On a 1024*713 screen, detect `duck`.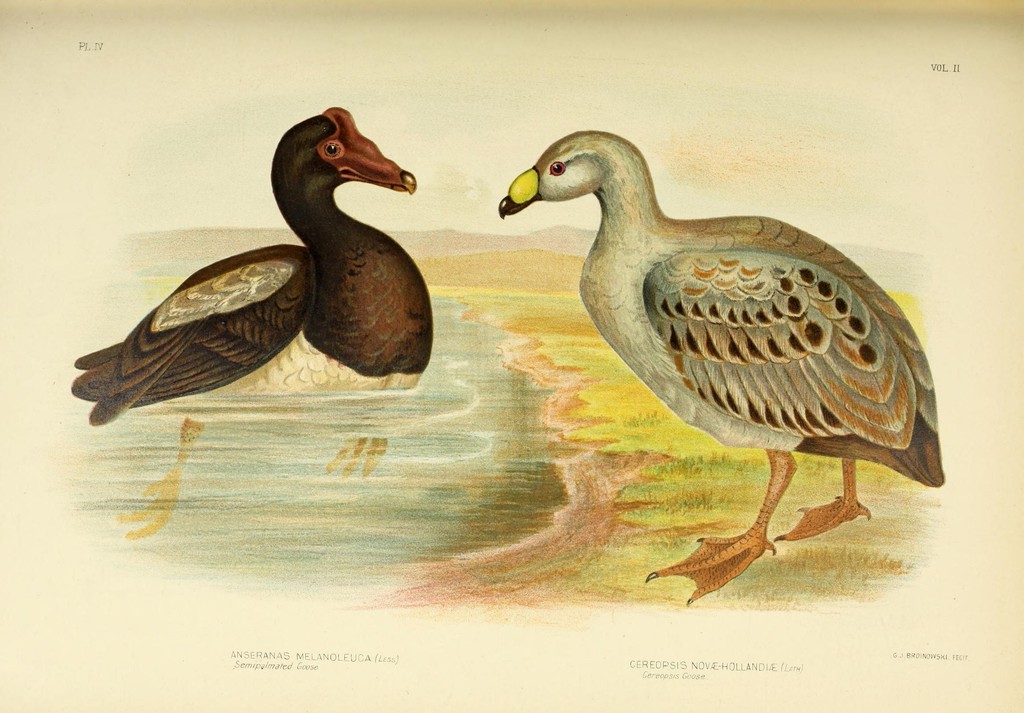
Rect(56, 108, 453, 428).
